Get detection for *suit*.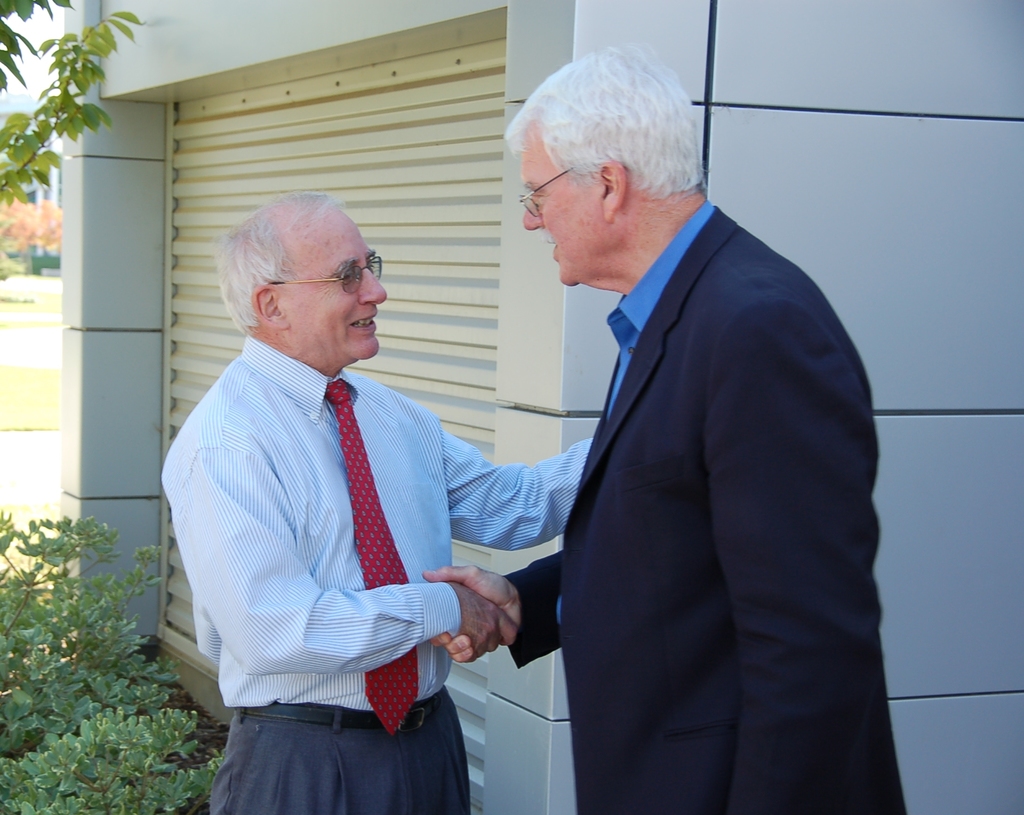
Detection: bbox(502, 235, 925, 793).
